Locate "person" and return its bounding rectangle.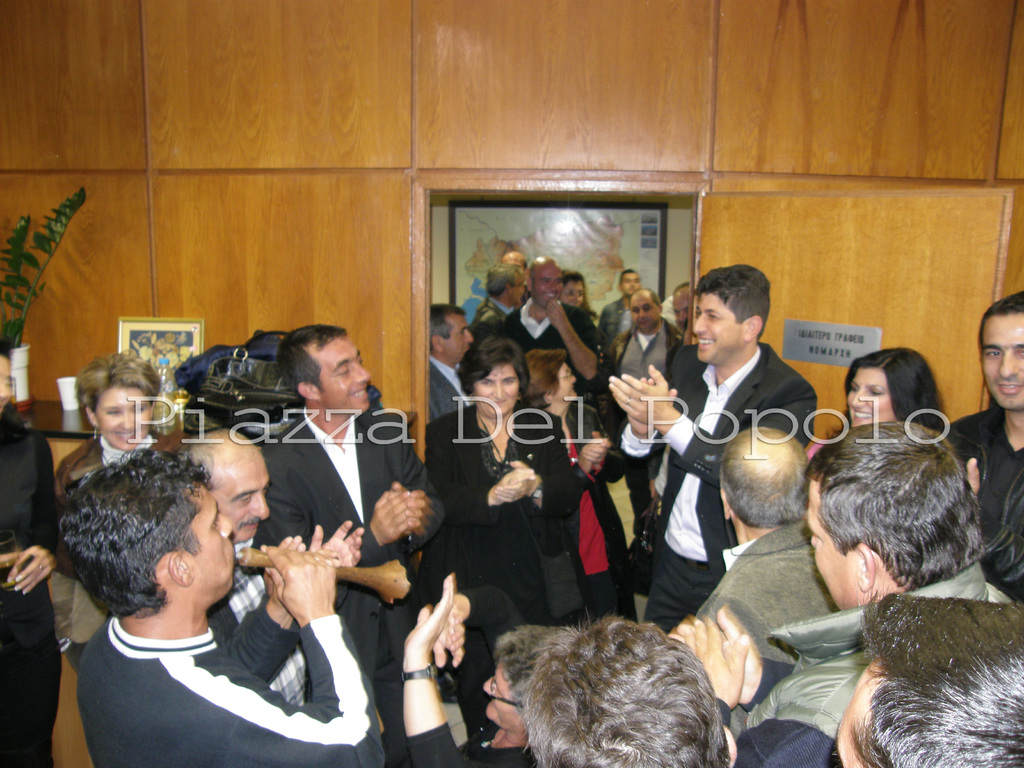
box=[0, 346, 72, 767].
